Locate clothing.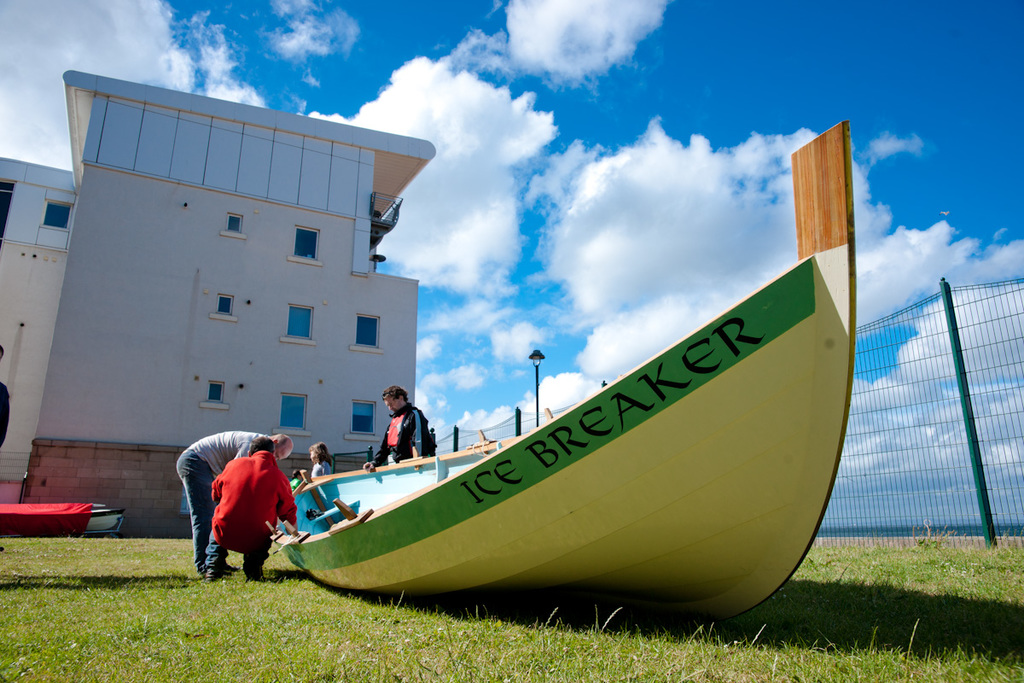
Bounding box: bbox=(177, 429, 265, 555).
